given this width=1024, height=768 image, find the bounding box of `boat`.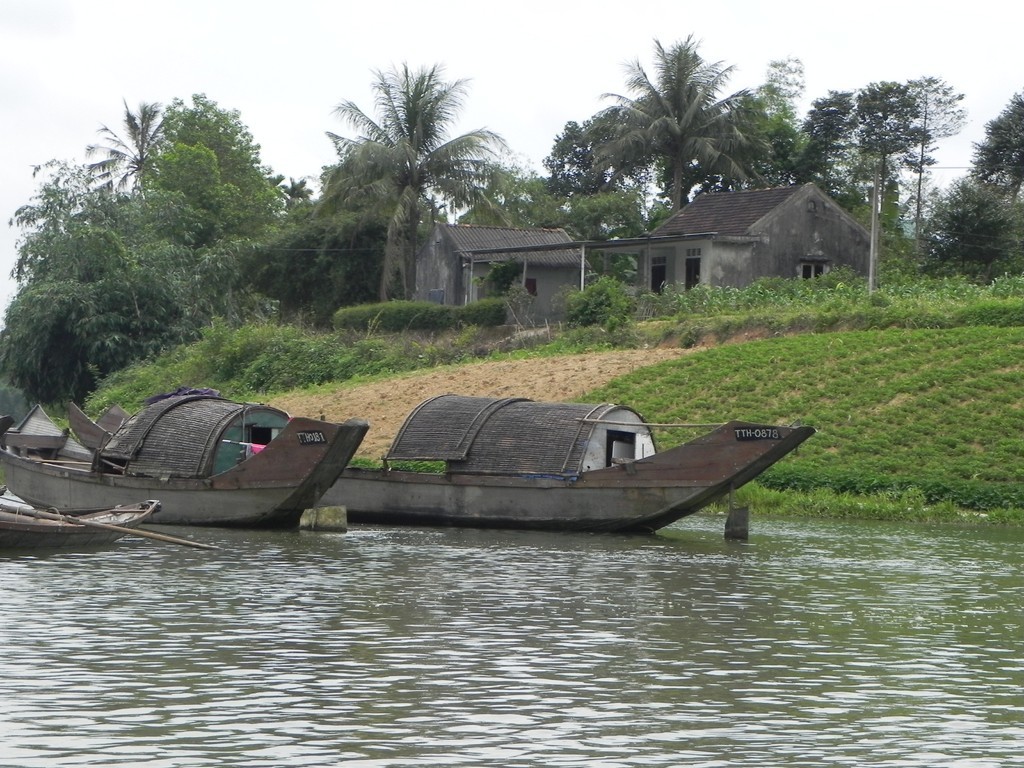
select_region(240, 386, 802, 539).
